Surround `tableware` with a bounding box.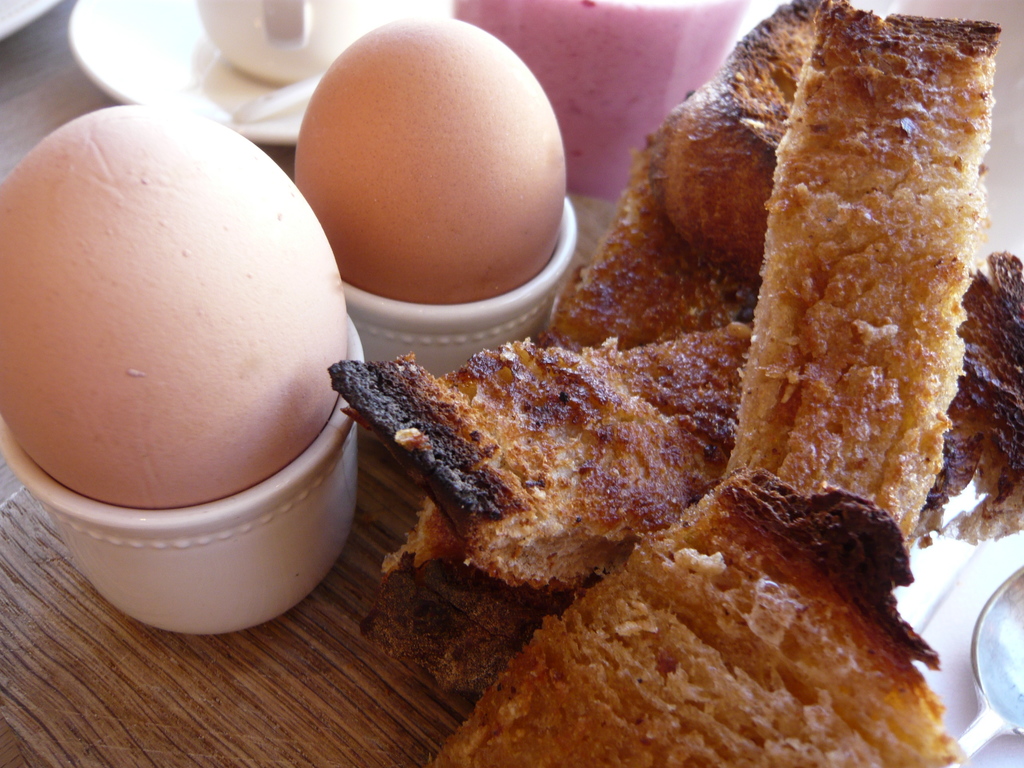
locate(68, 0, 457, 144).
